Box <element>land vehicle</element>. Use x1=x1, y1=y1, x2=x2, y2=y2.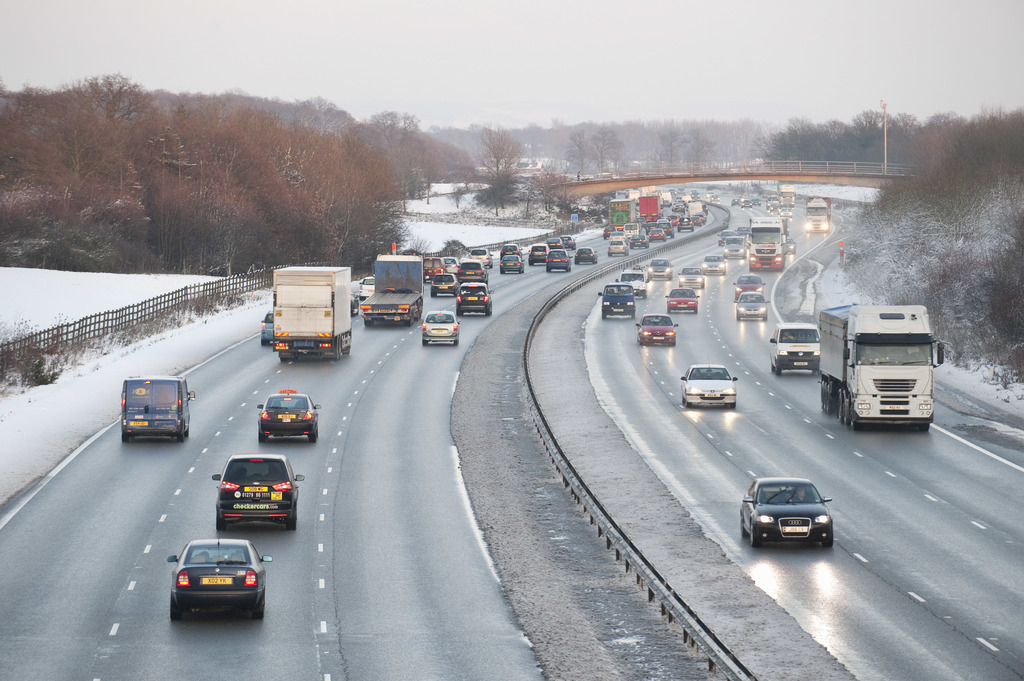
x1=546, y1=250, x2=573, y2=275.
